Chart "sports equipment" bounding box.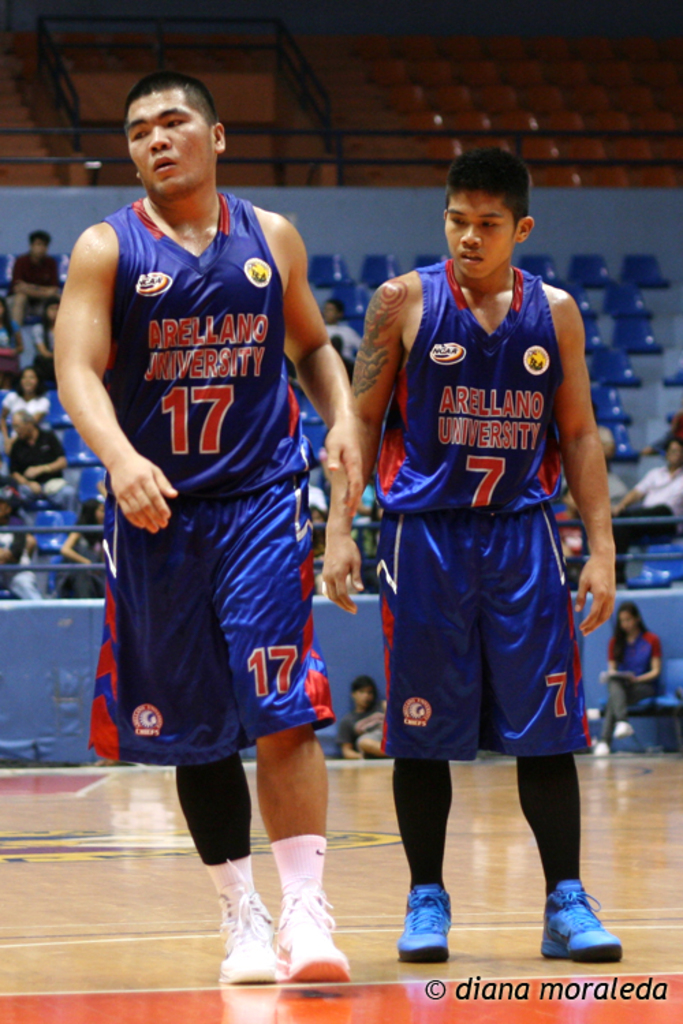
Charted: 270:885:352:986.
